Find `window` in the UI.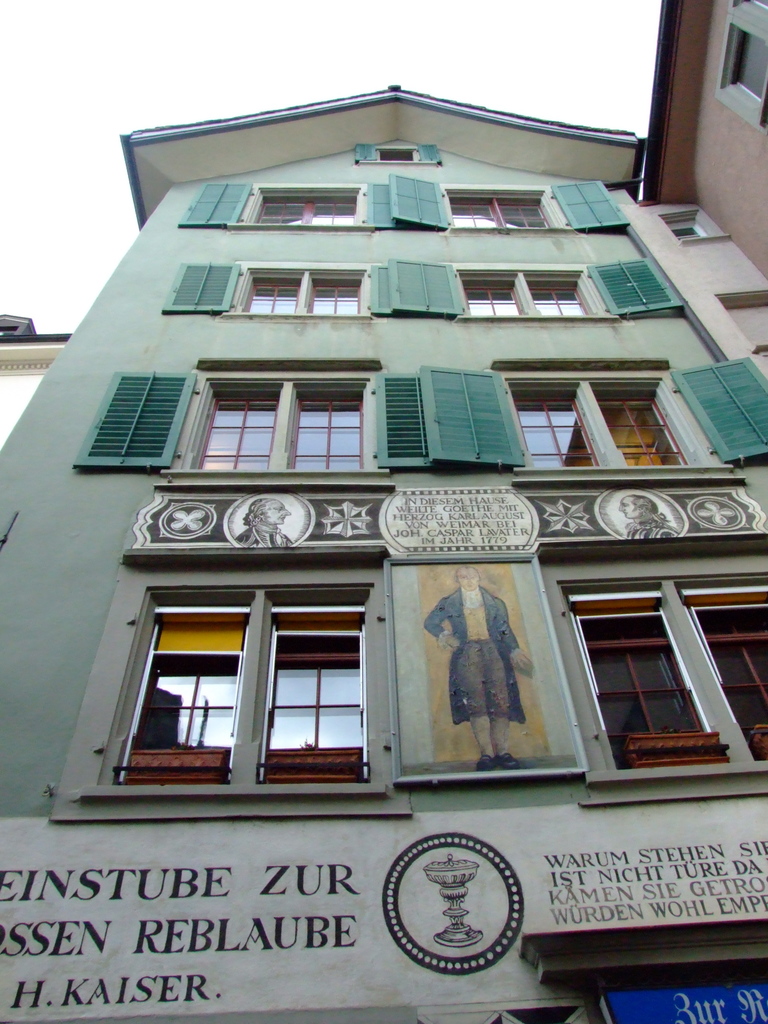
UI element at (left=428, top=351, right=767, bottom=479).
